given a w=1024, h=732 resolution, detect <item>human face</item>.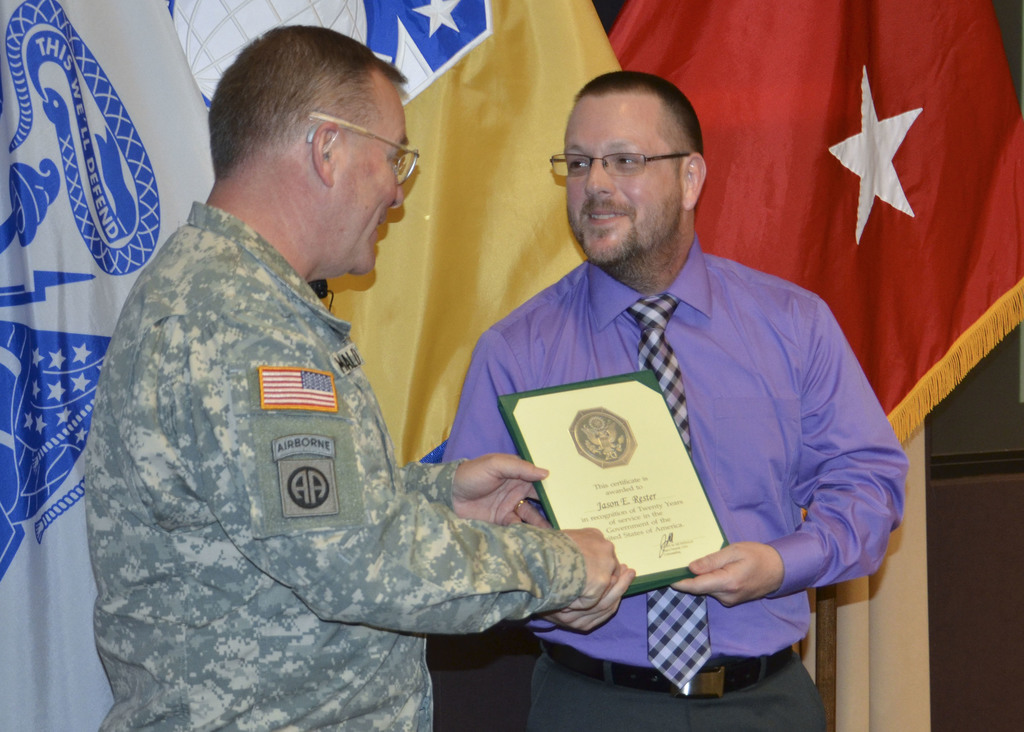
<bbox>558, 93, 683, 270</bbox>.
